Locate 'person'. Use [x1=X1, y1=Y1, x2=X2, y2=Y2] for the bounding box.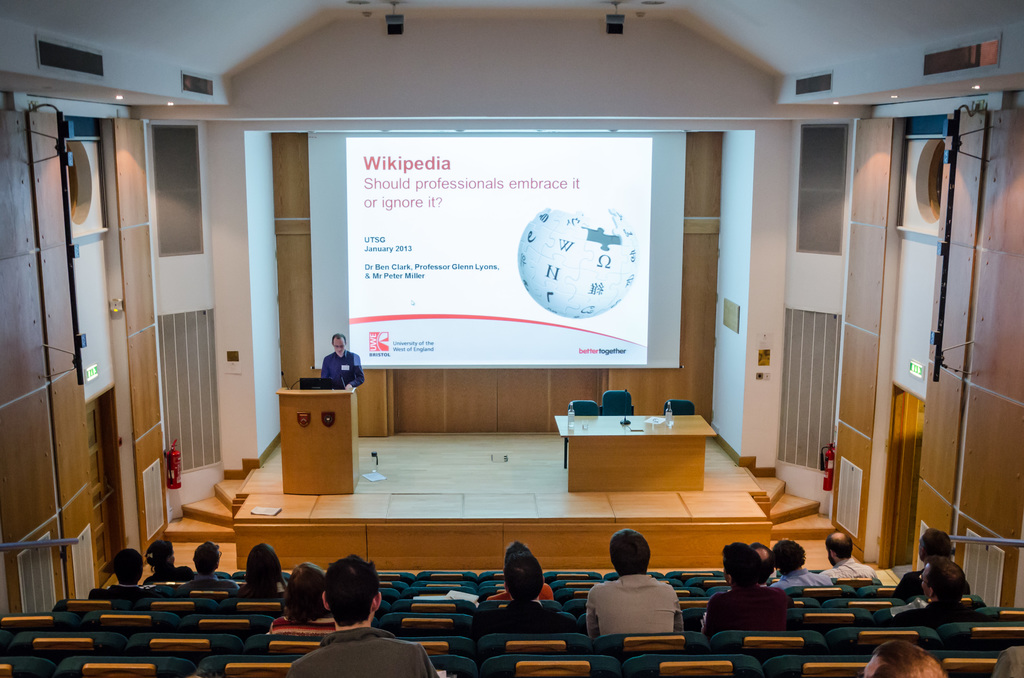
[x1=584, y1=528, x2=686, y2=642].
